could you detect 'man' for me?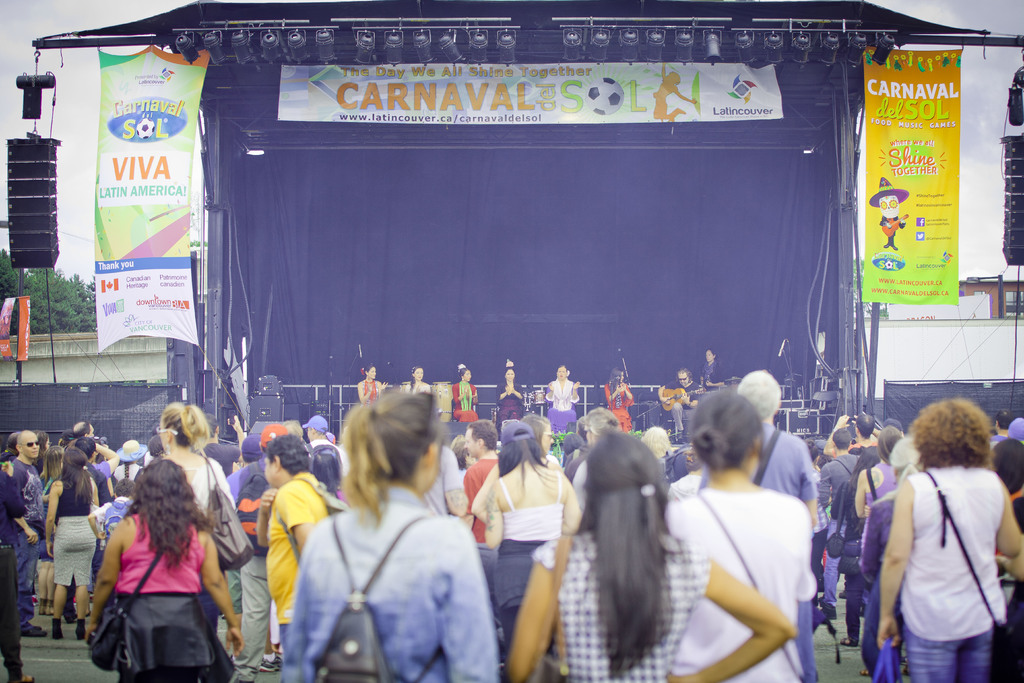
Detection result: x1=685 y1=361 x2=819 y2=682.
